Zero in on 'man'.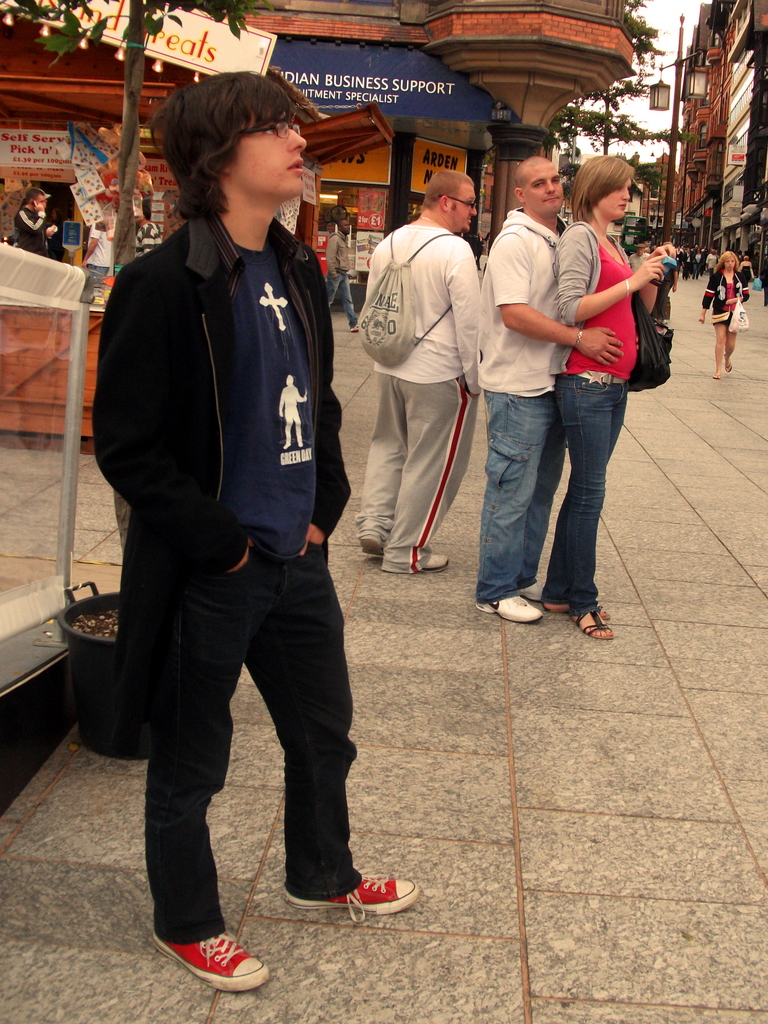
Zeroed in: <region>86, 0, 366, 952</region>.
